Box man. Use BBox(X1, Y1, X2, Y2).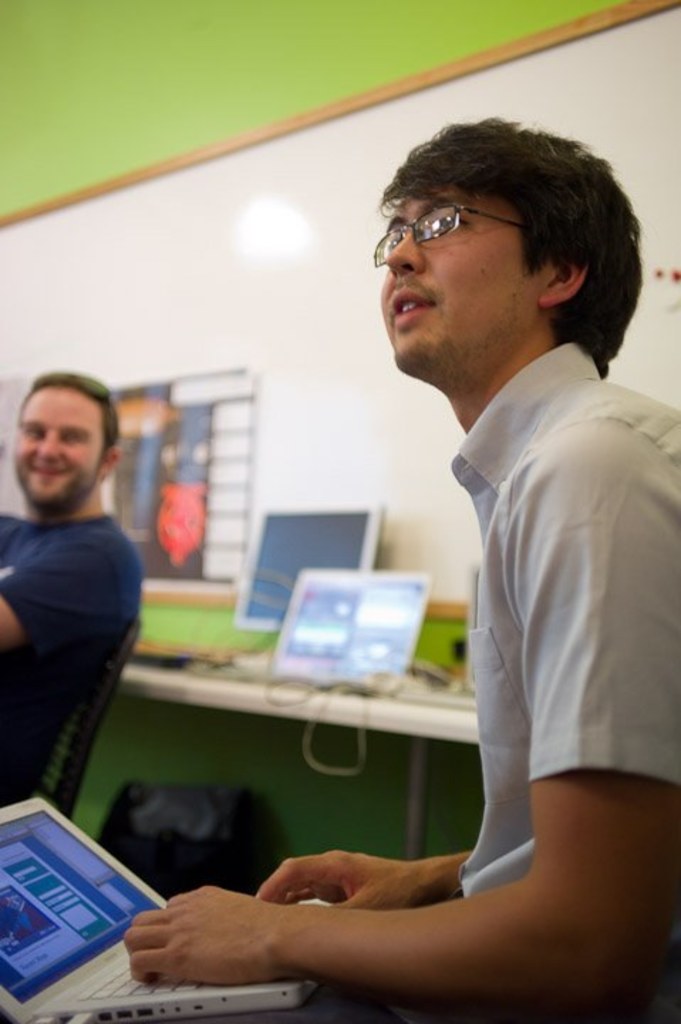
BBox(112, 107, 680, 1018).
